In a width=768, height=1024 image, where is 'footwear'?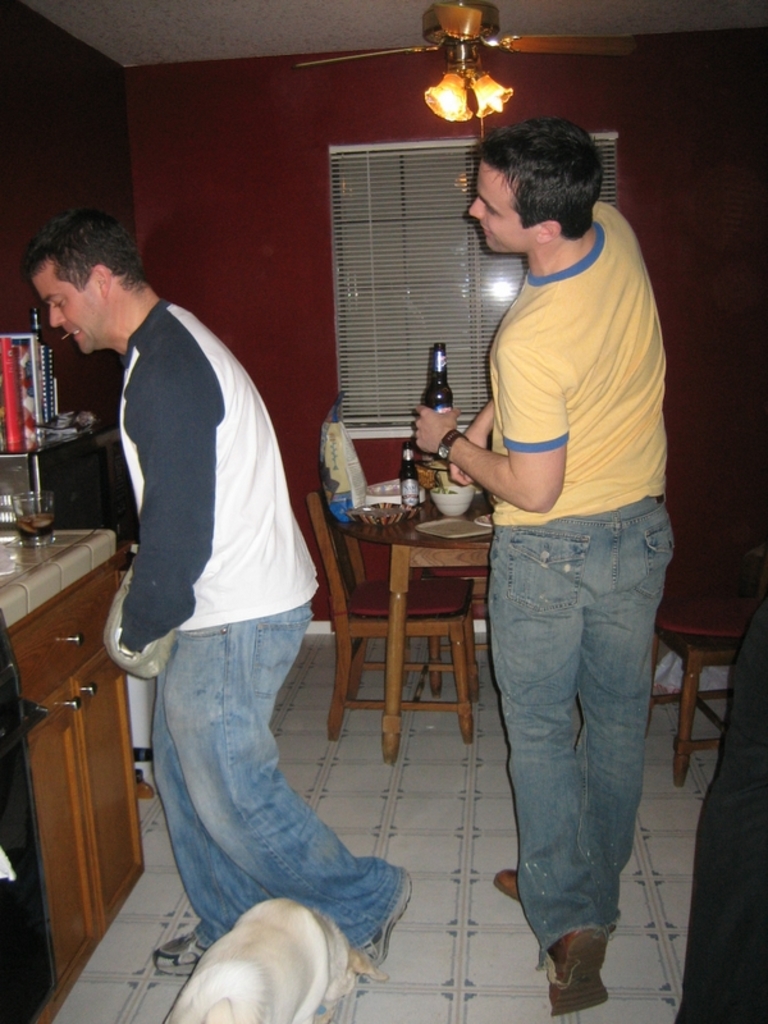
[151, 931, 206, 972].
